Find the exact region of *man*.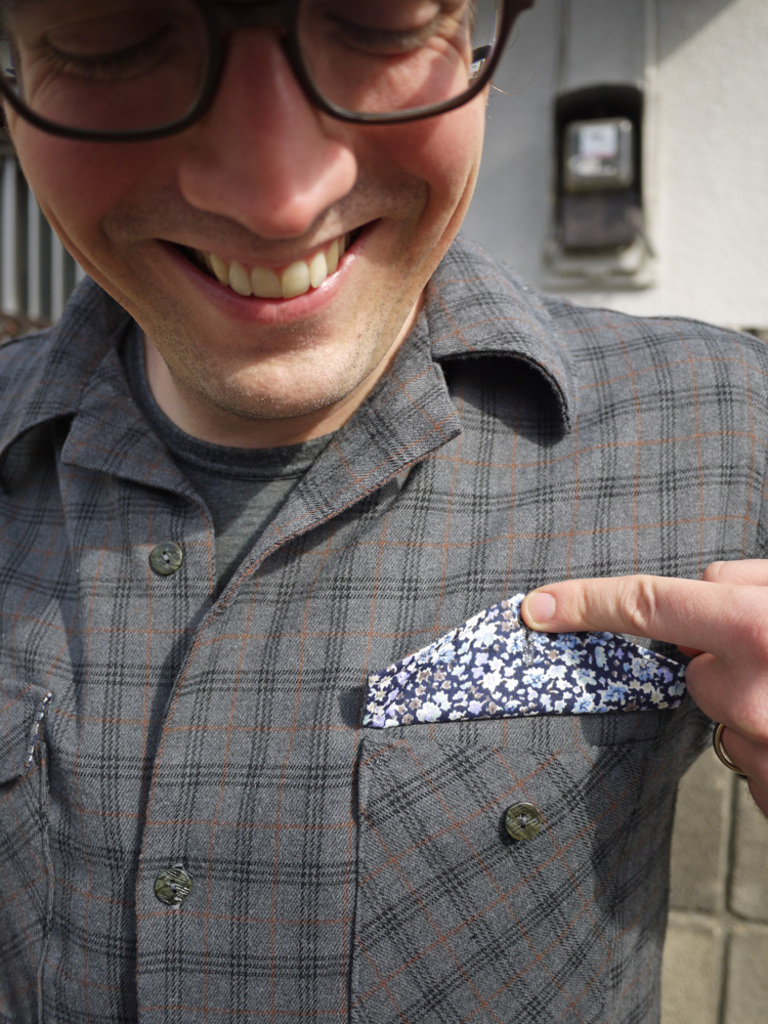
Exact region: box=[0, 0, 767, 1023].
